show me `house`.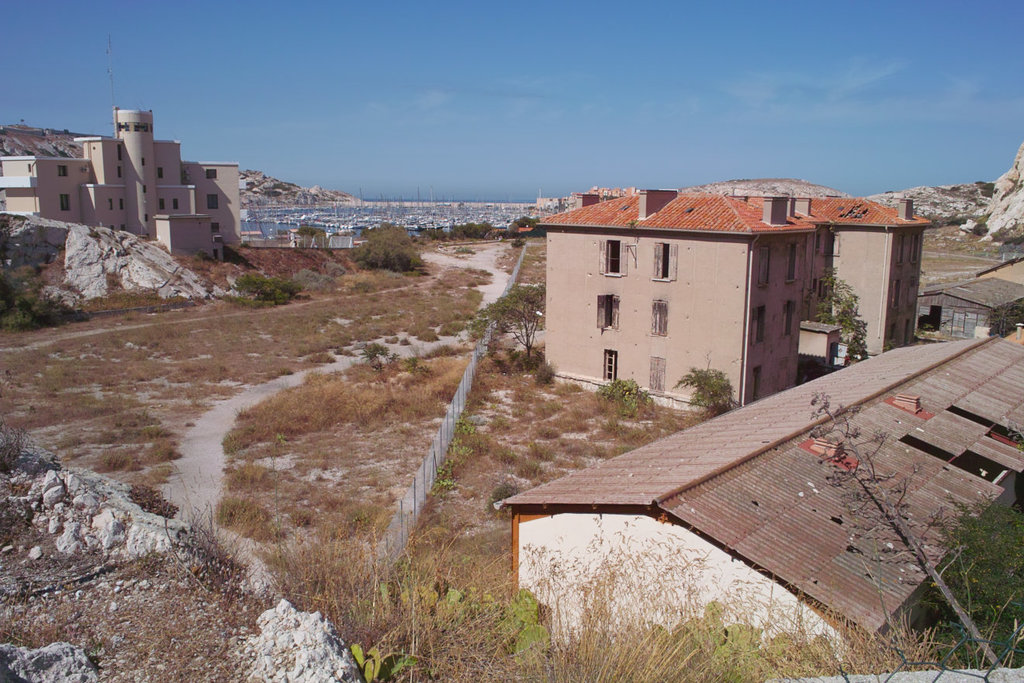
`house` is here: left=2, top=106, right=244, bottom=255.
